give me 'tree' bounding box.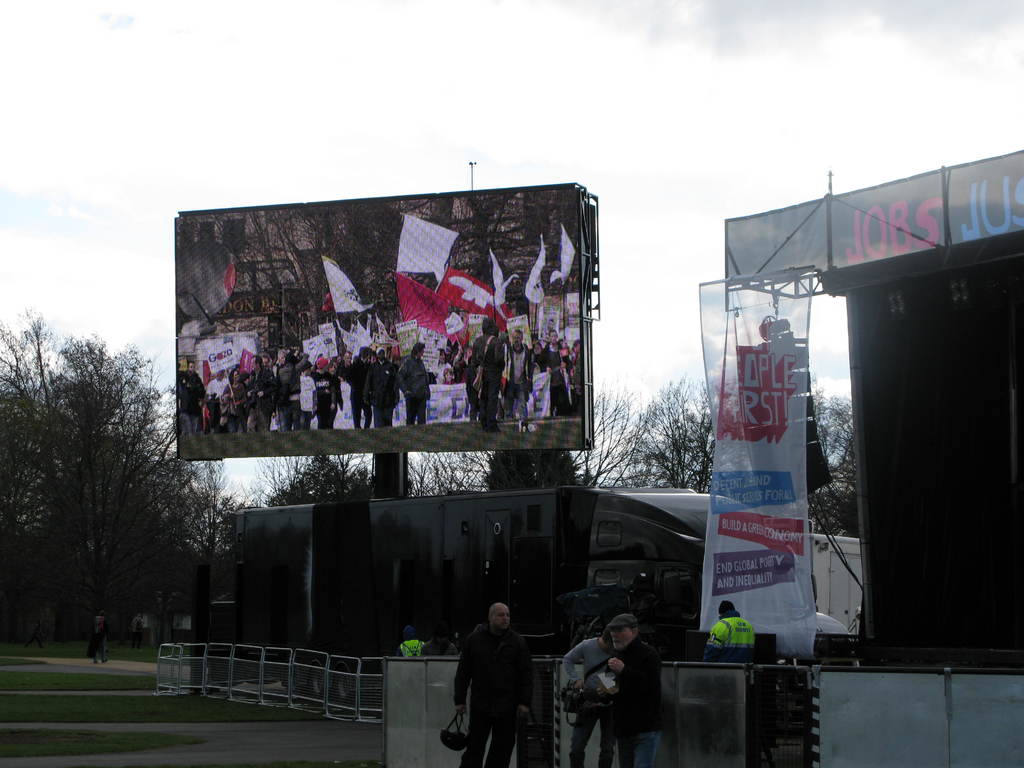
bbox=(6, 315, 239, 664).
